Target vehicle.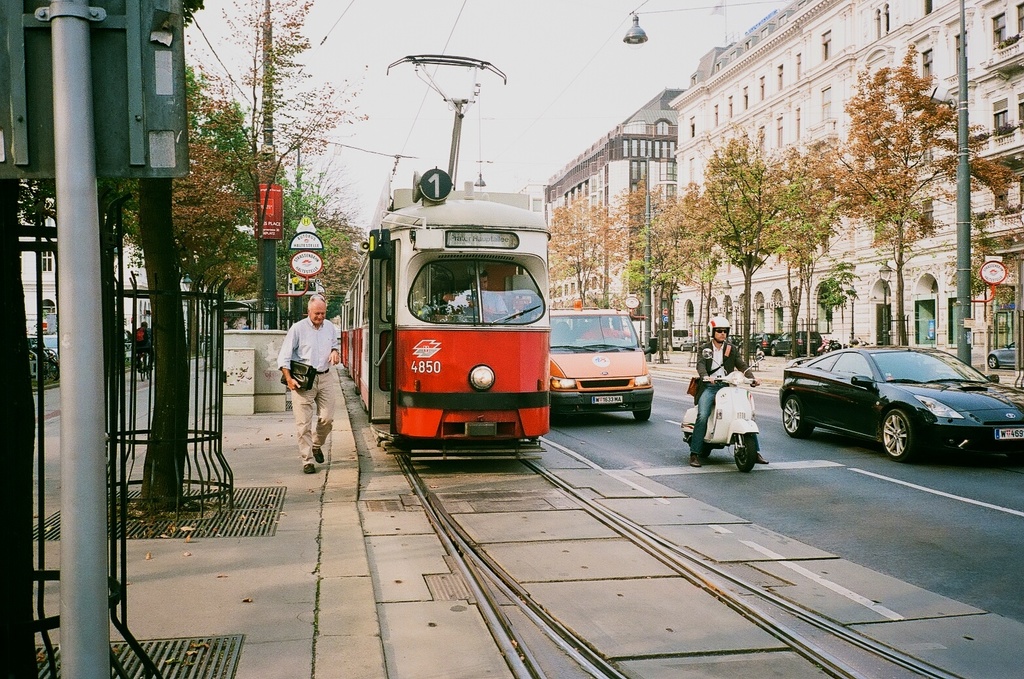
Target region: rect(679, 348, 760, 474).
